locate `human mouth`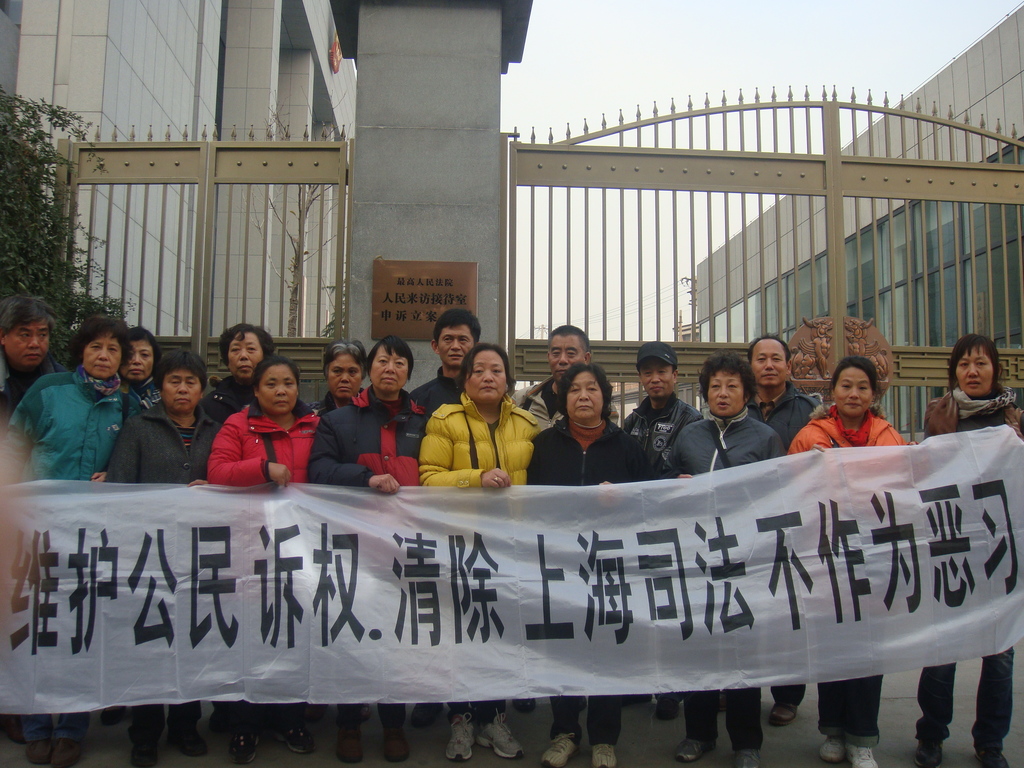
detection(847, 403, 863, 410)
